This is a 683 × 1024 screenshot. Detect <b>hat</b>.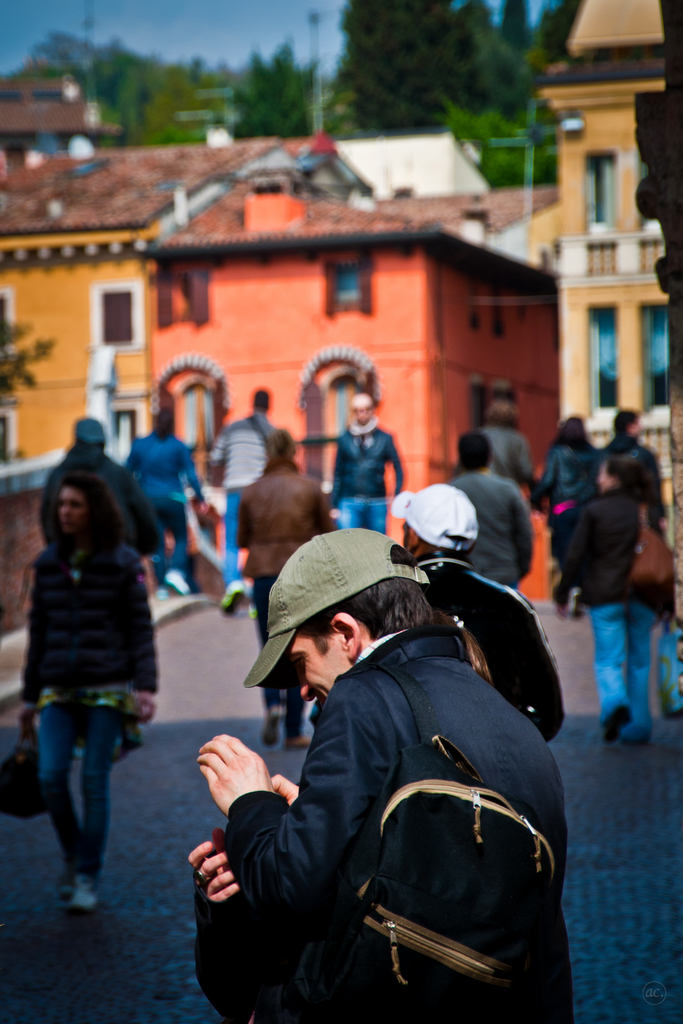
{"left": 243, "top": 525, "right": 430, "bottom": 693}.
